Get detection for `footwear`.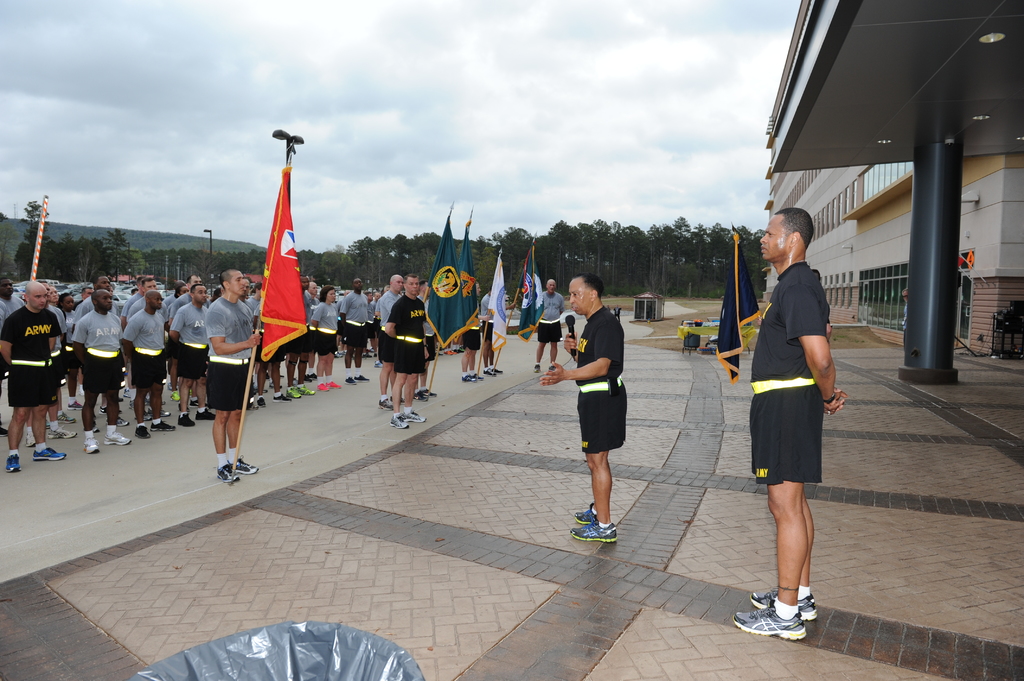
Detection: (533, 362, 541, 372).
